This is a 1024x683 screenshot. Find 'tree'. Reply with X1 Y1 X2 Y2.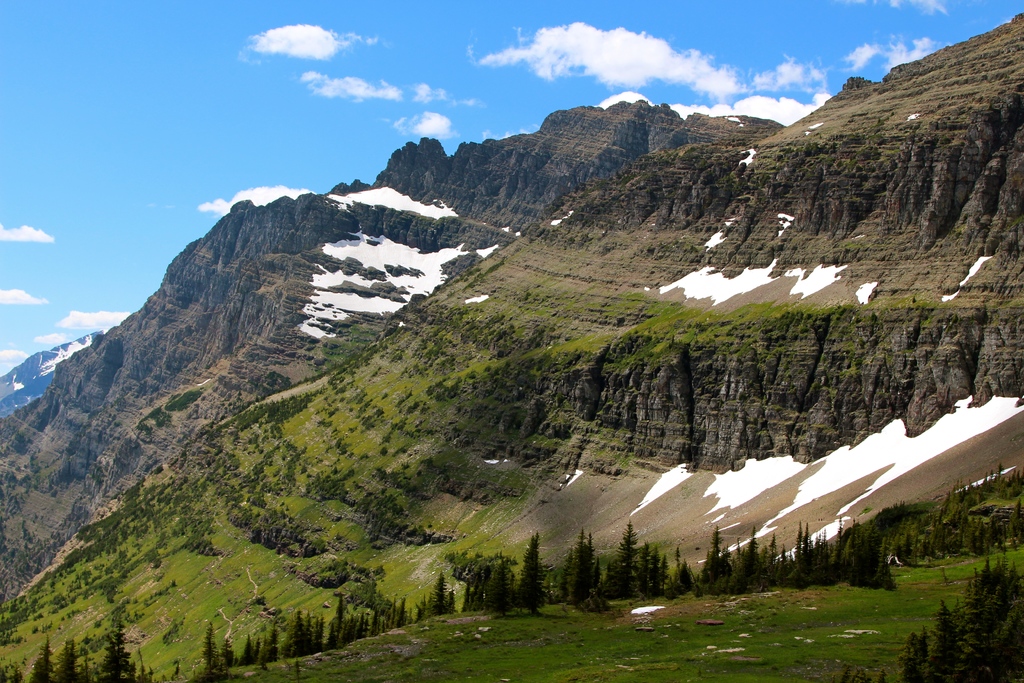
513 532 545 613.
